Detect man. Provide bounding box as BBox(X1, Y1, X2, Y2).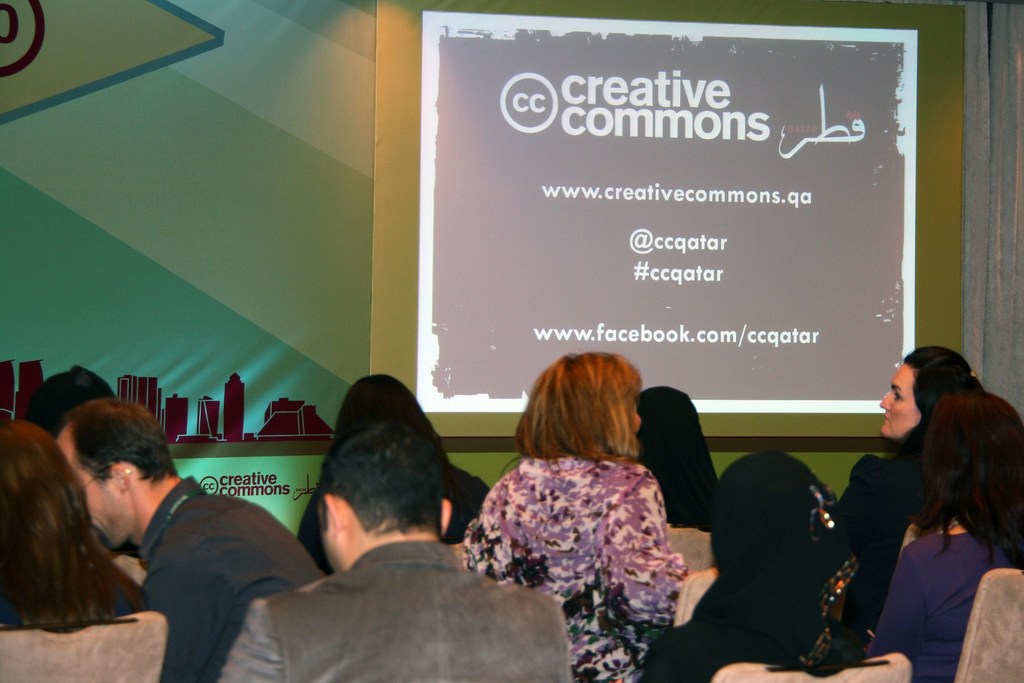
BBox(51, 384, 336, 682).
